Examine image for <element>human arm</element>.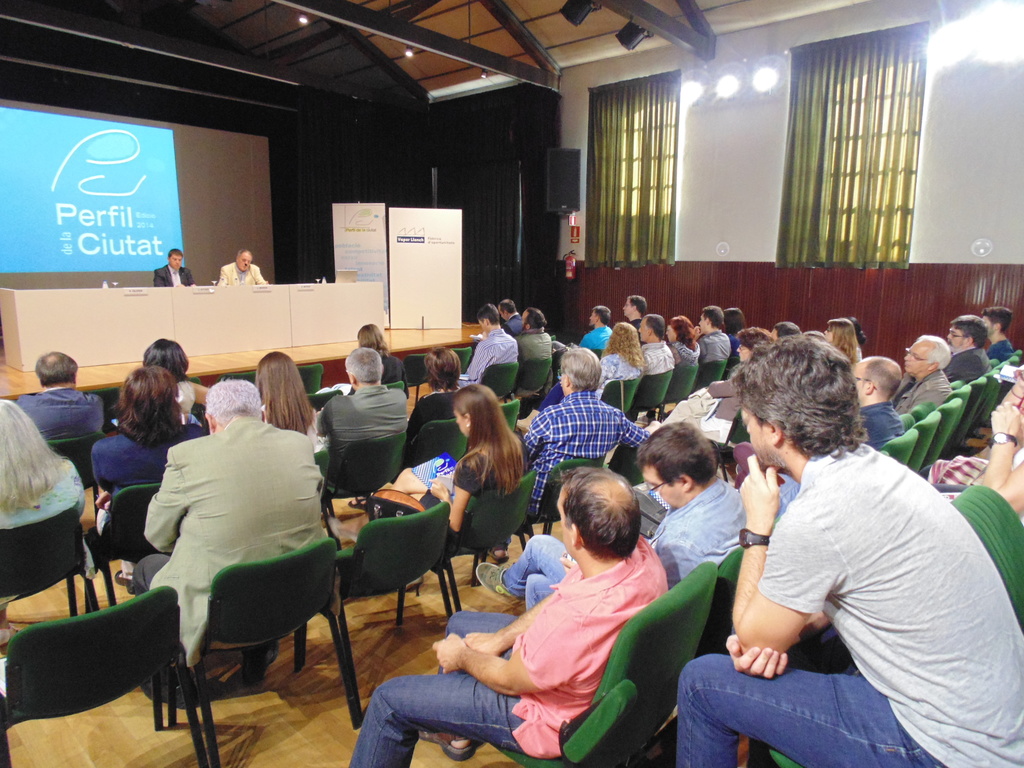
Examination result: <region>941, 357, 975, 378</region>.
